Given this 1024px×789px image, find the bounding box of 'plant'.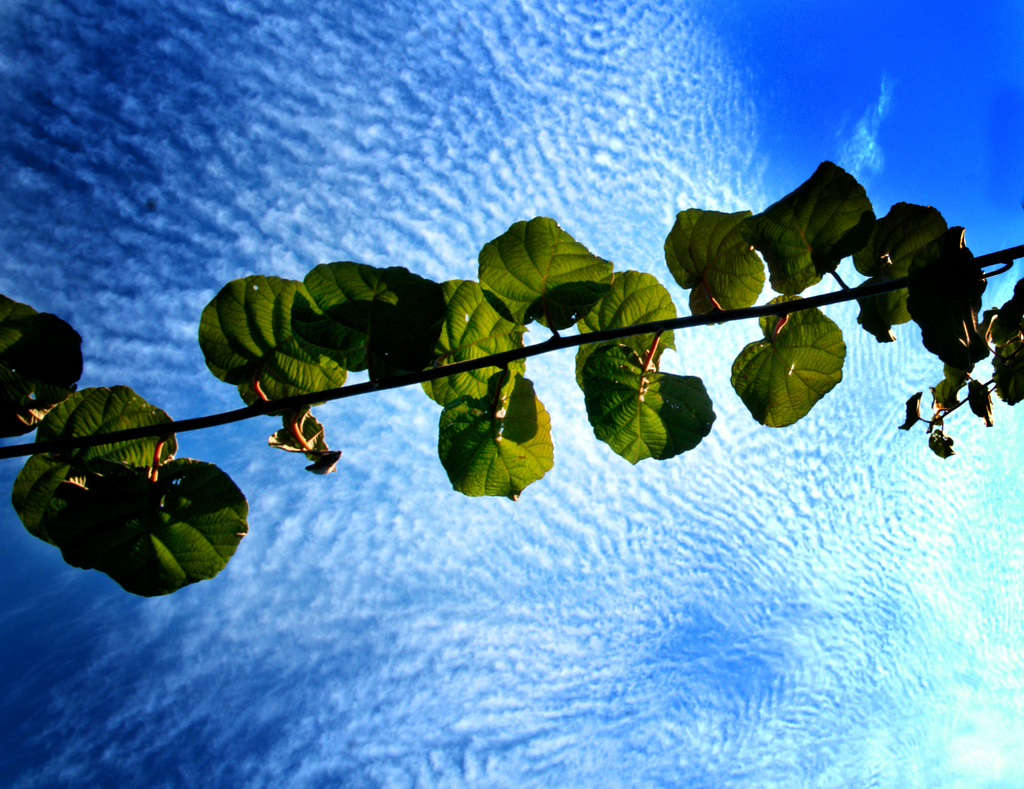
bbox=[0, 160, 1023, 653].
